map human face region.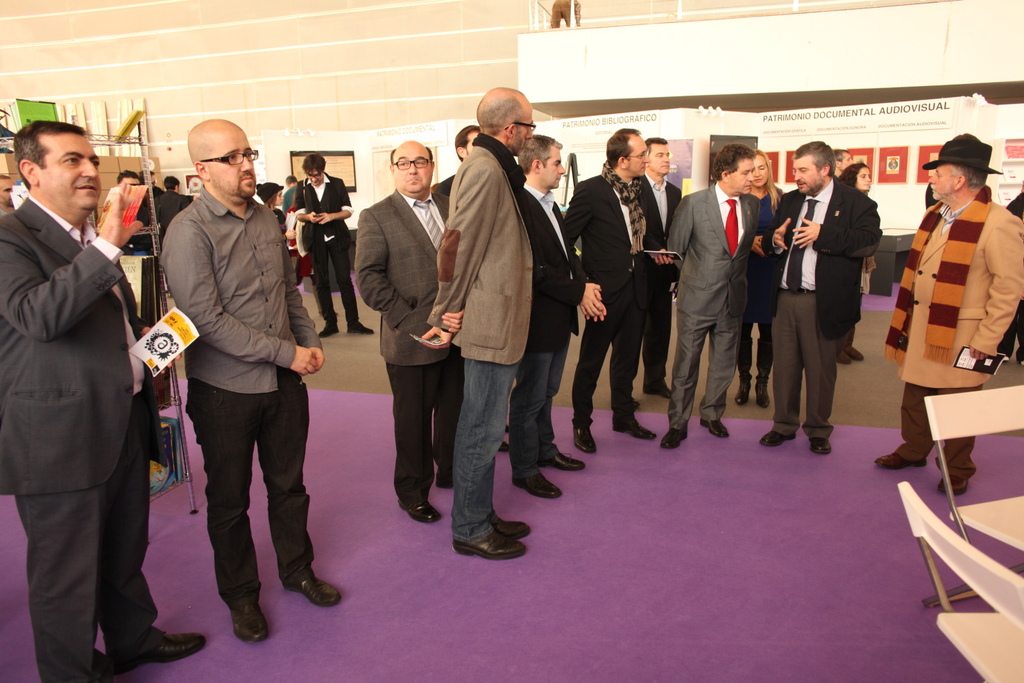
Mapped to detection(792, 155, 824, 194).
